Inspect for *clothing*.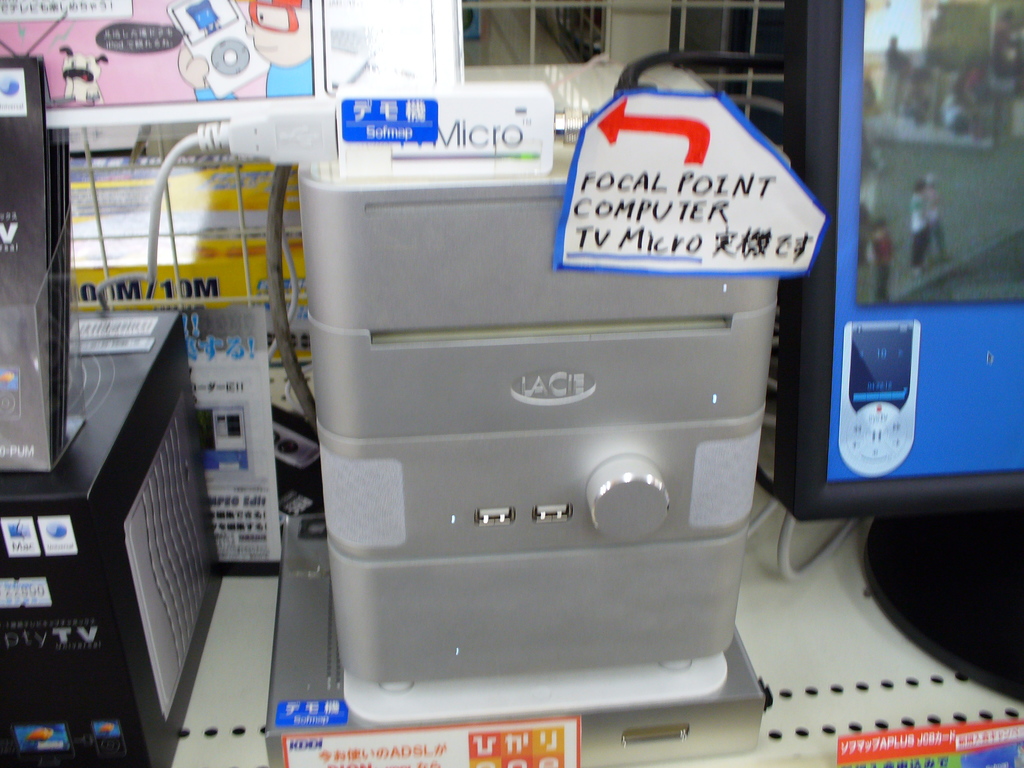
Inspection: 913 195 947 278.
